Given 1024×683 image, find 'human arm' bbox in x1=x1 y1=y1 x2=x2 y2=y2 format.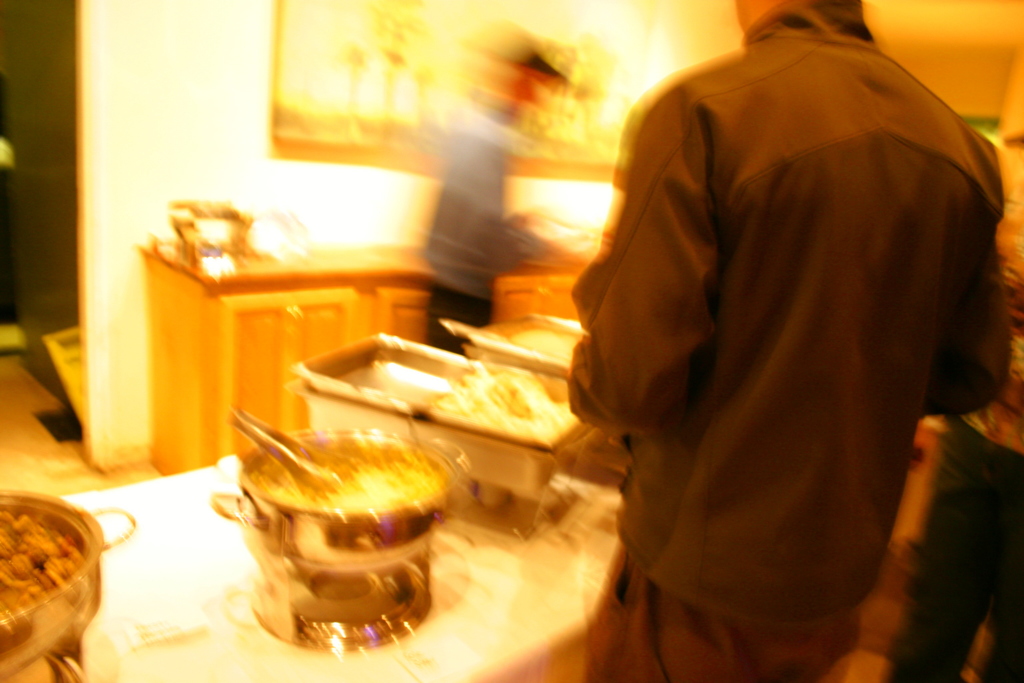
x1=569 y1=84 x2=717 y2=441.
